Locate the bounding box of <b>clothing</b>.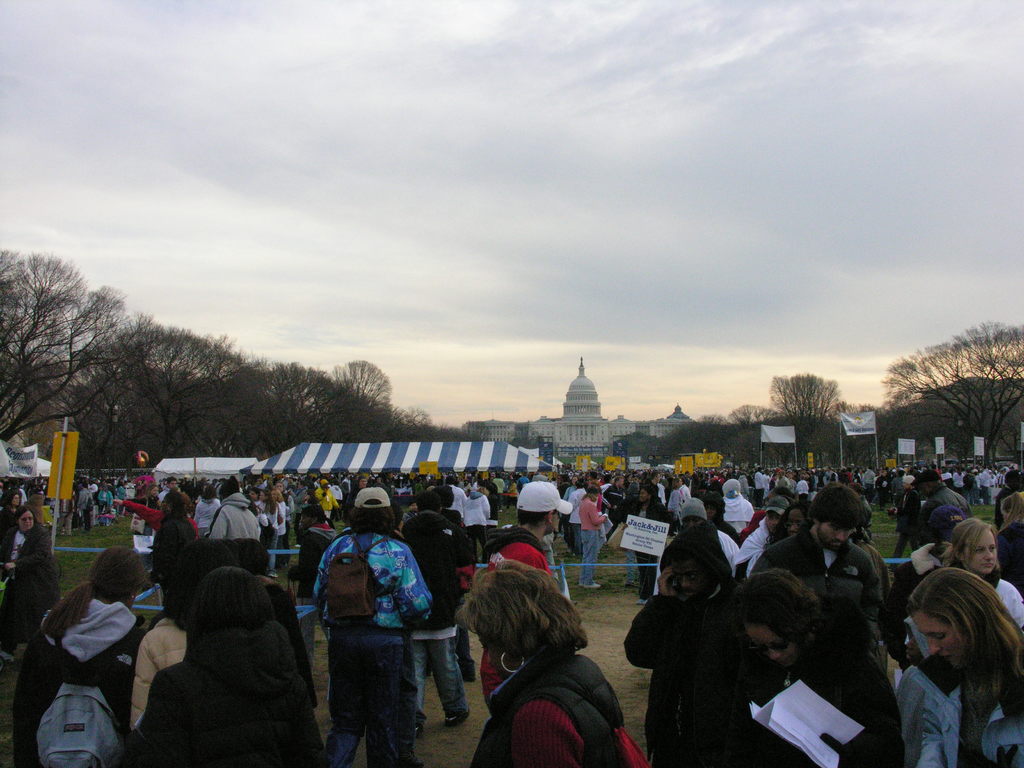
Bounding box: {"x1": 739, "y1": 517, "x2": 774, "y2": 574}.
